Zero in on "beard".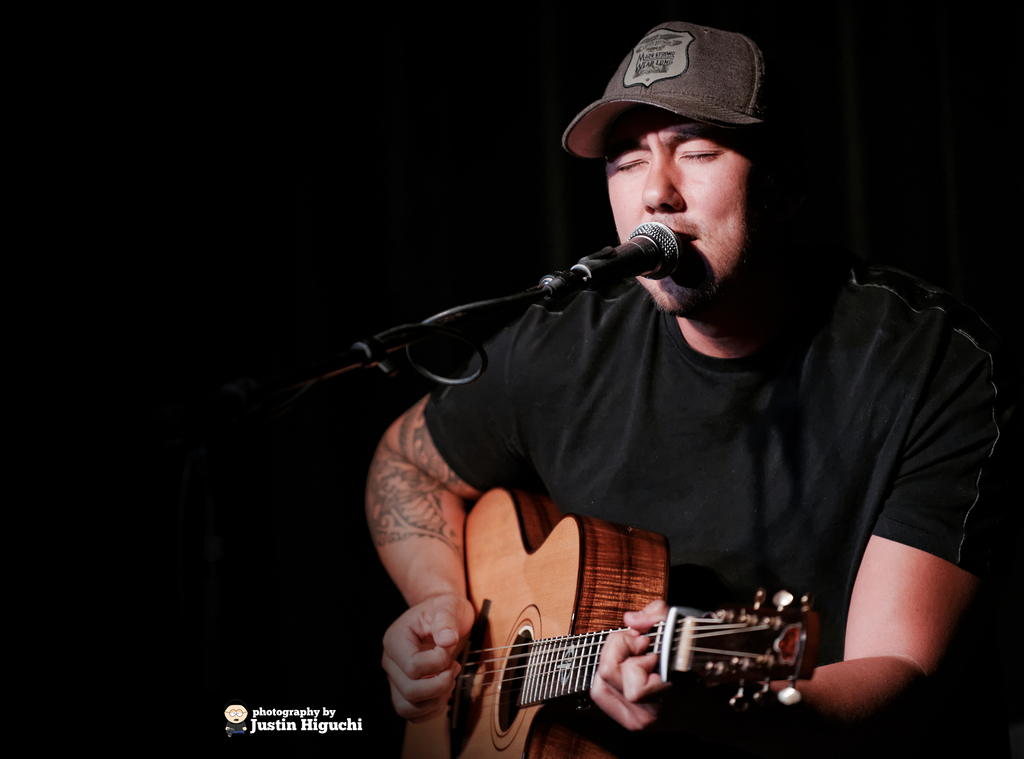
Zeroed in: 635 202 769 327.
